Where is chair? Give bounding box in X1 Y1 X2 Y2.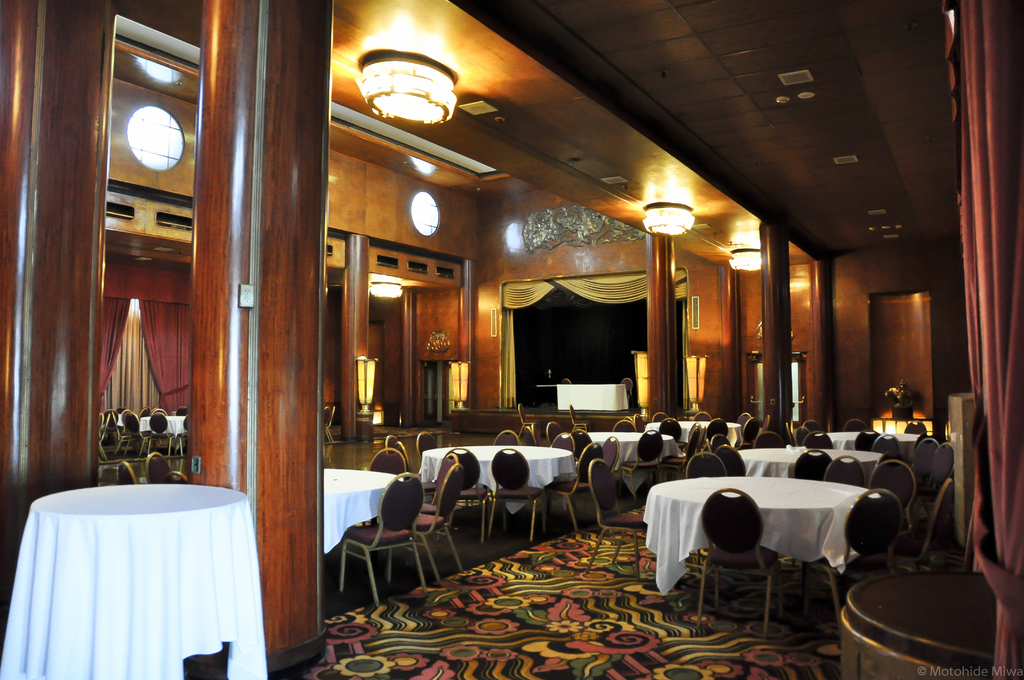
413 430 438 474.
